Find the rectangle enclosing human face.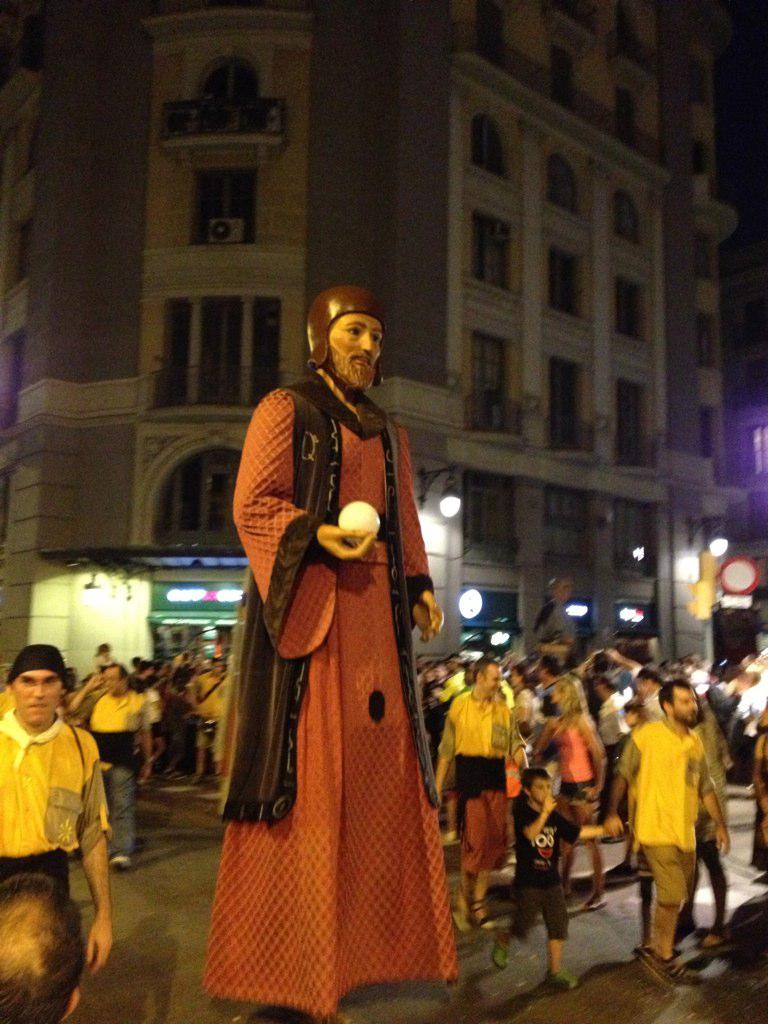
<box>663,684,699,726</box>.
